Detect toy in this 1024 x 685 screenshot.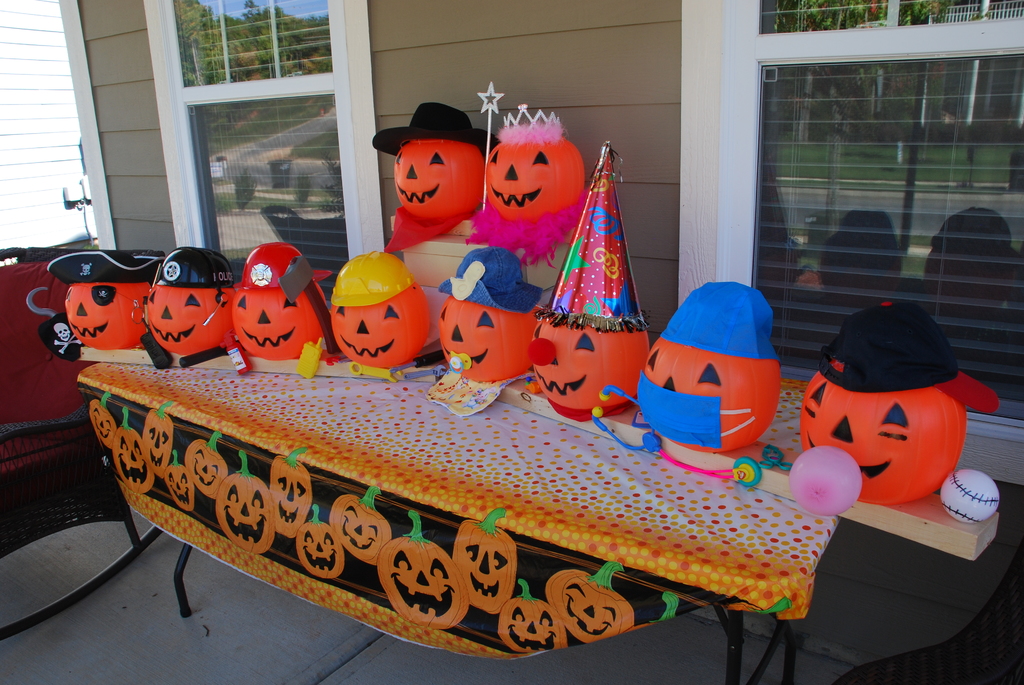
Detection: detection(938, 468, 1000, 525).
